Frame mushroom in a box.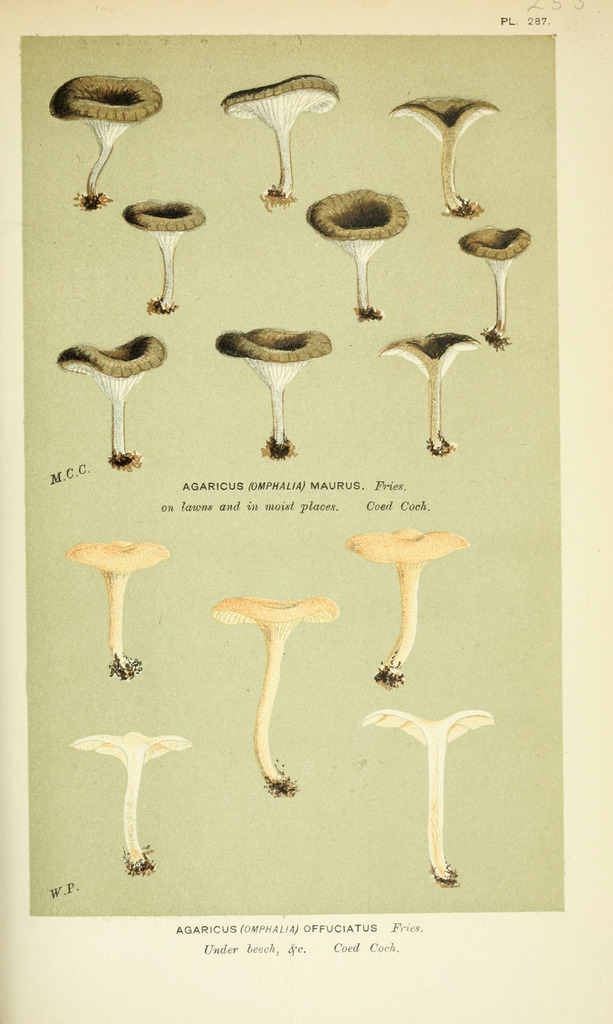
x1=461 y1=221 x2=533 y2=337.
